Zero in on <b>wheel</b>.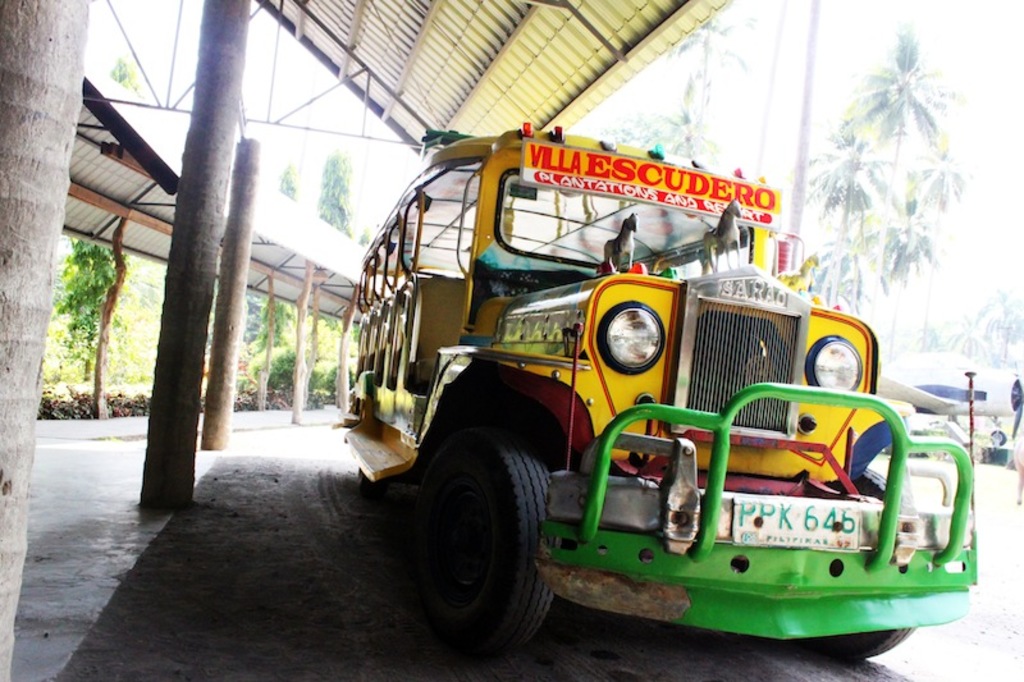
Zeroed in: locate(415, 420, 561, 658).
